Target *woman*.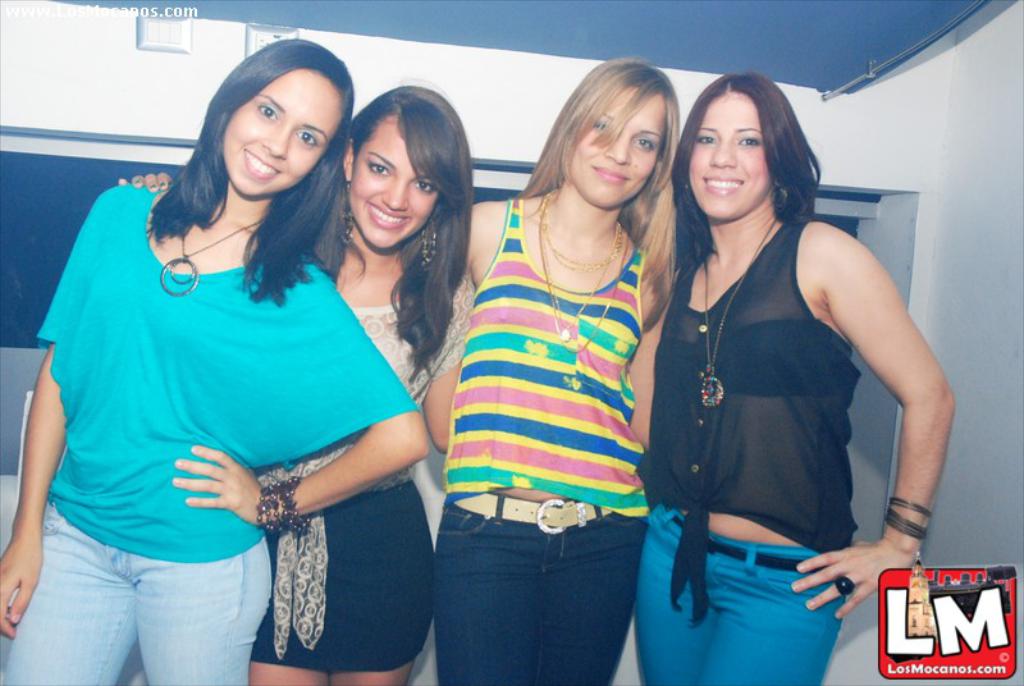
Target region: <region>435, 52, 681, 685</region>.
